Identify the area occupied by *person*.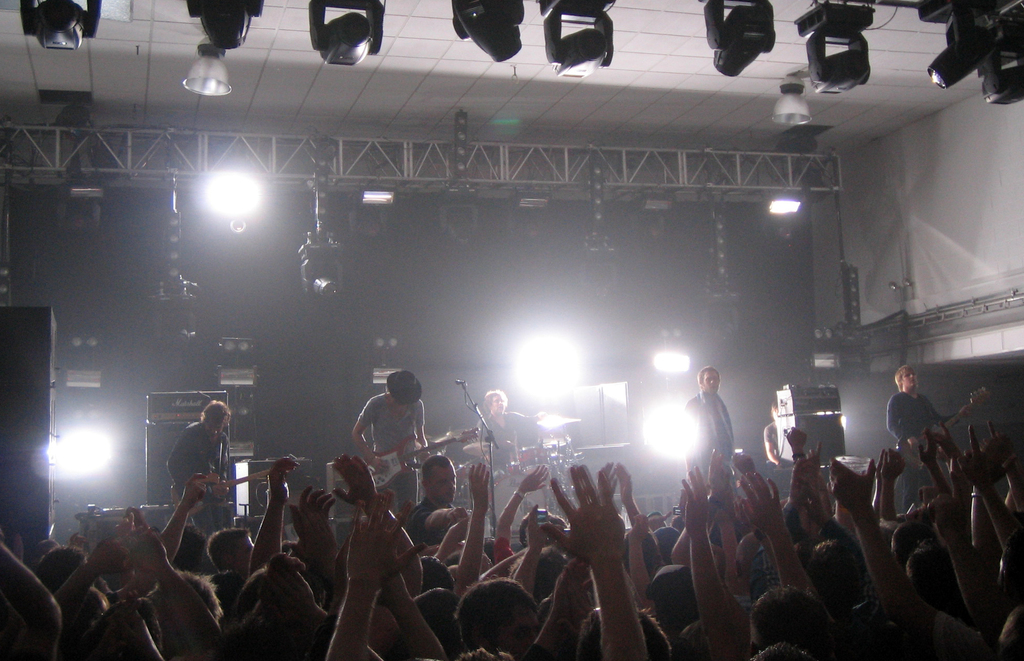
Area: bbox(159, 407, 223, 563).
